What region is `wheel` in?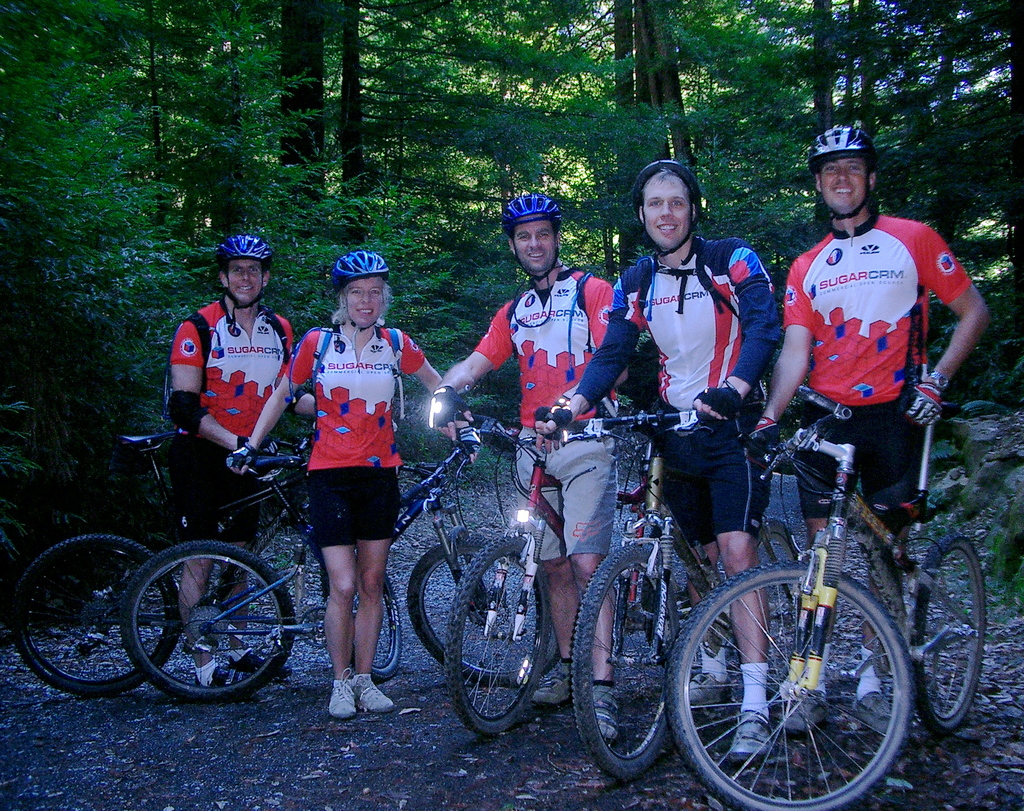
[left=909, top=533, right=987, bottom=755].
